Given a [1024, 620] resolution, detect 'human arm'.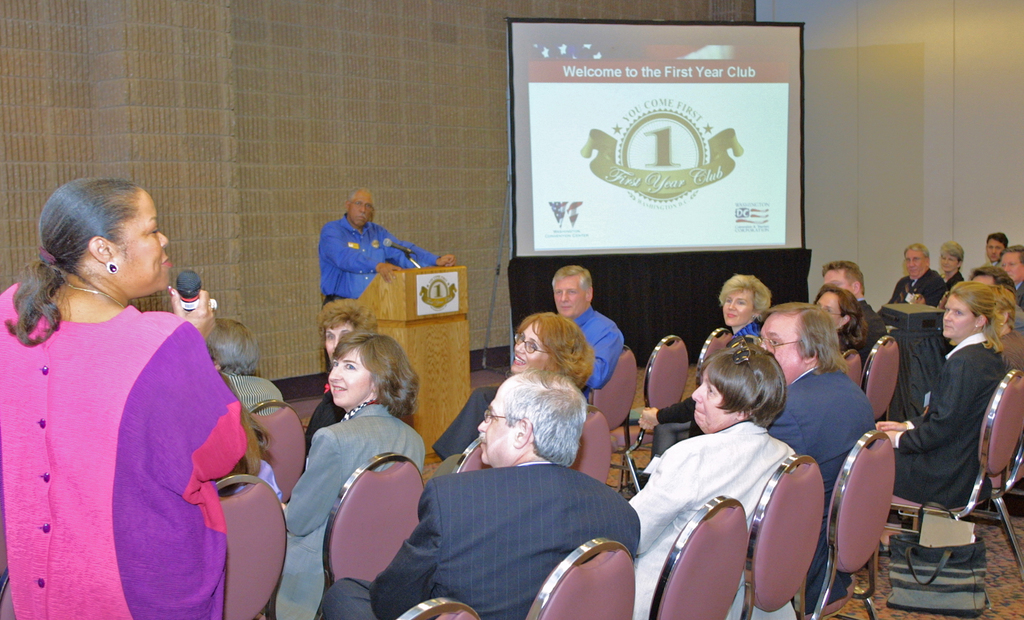
Rect(876, 357, 981, 455).
